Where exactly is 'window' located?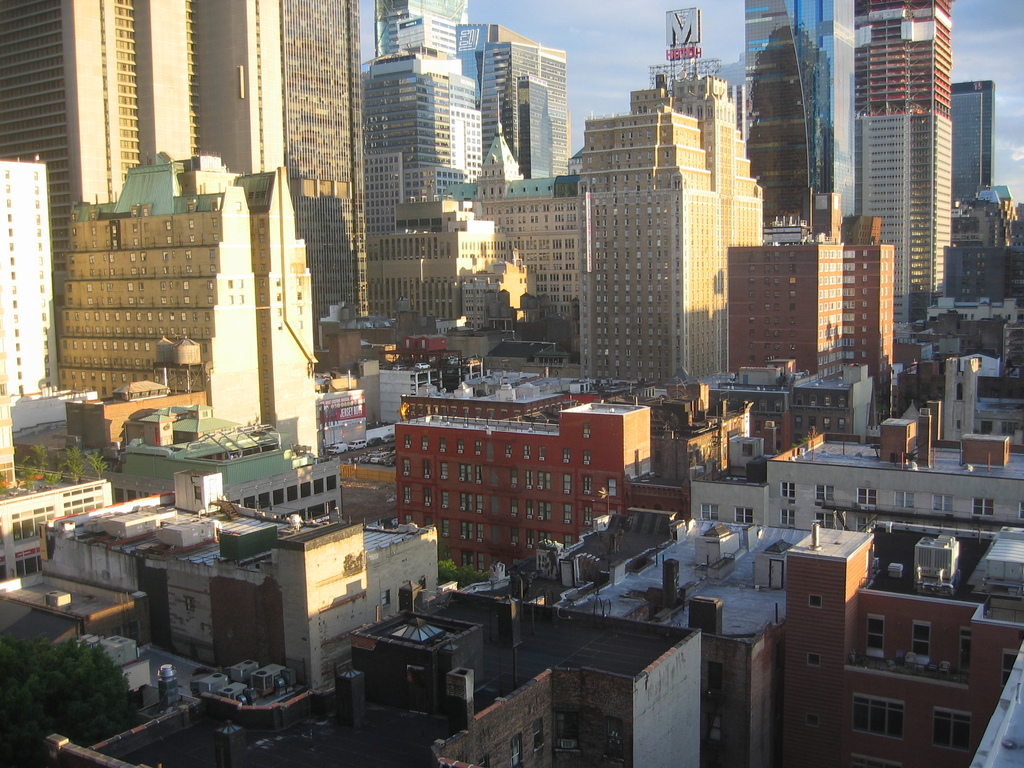
Its bounding box is 474 494 483 513.
